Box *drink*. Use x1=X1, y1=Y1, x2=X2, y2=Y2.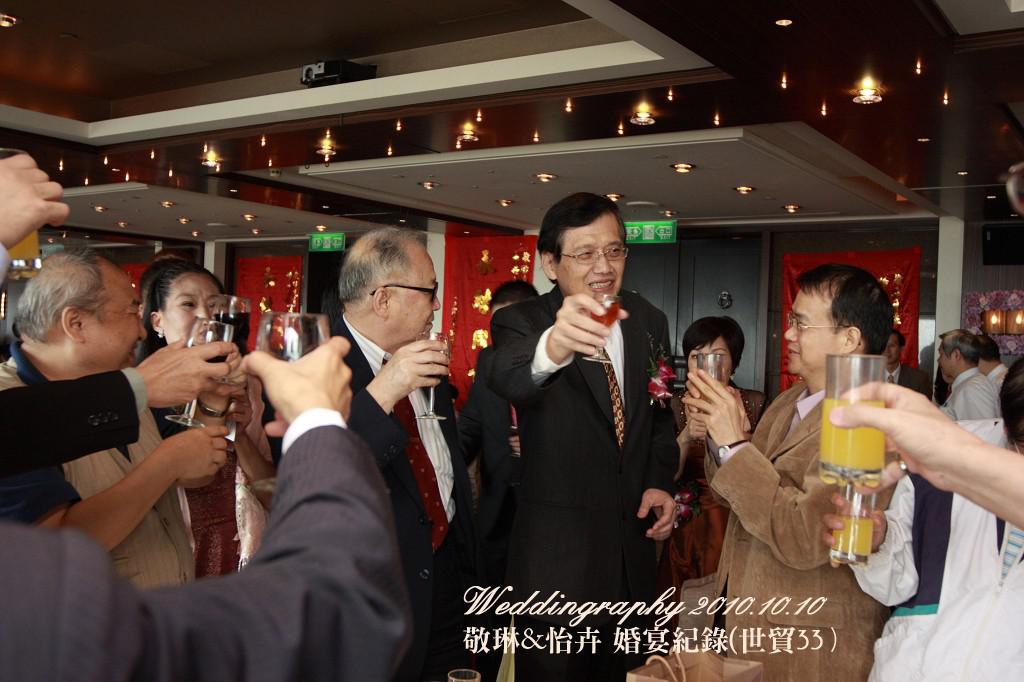
x1=187, y1=339, x2=227, y2=367.
